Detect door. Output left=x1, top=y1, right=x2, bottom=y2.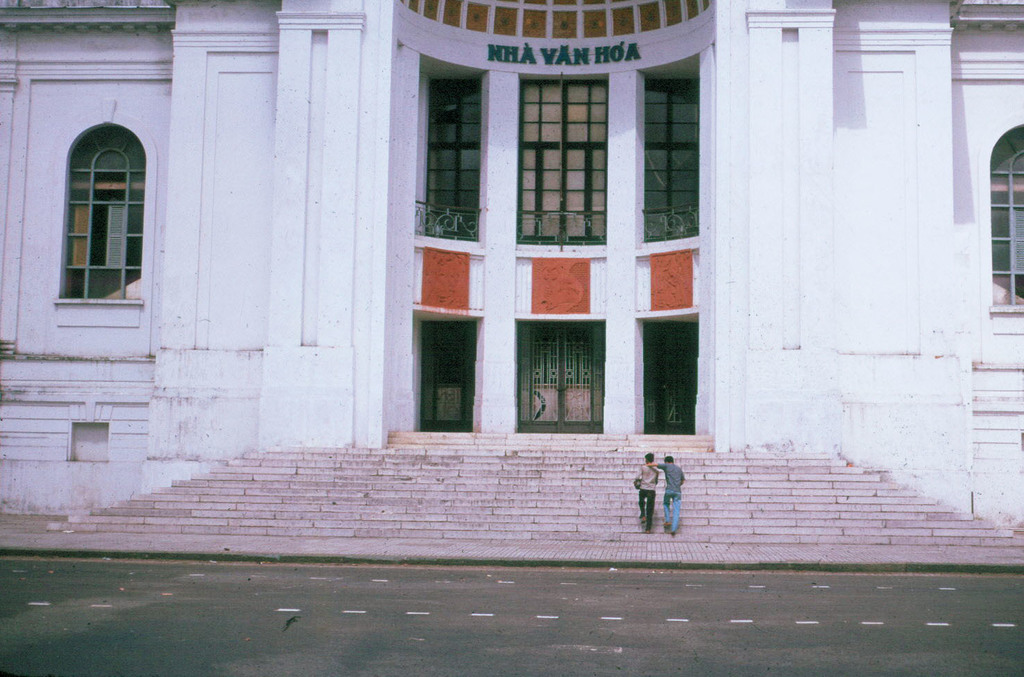
left=513, top=317, right=608, bottom=439.
